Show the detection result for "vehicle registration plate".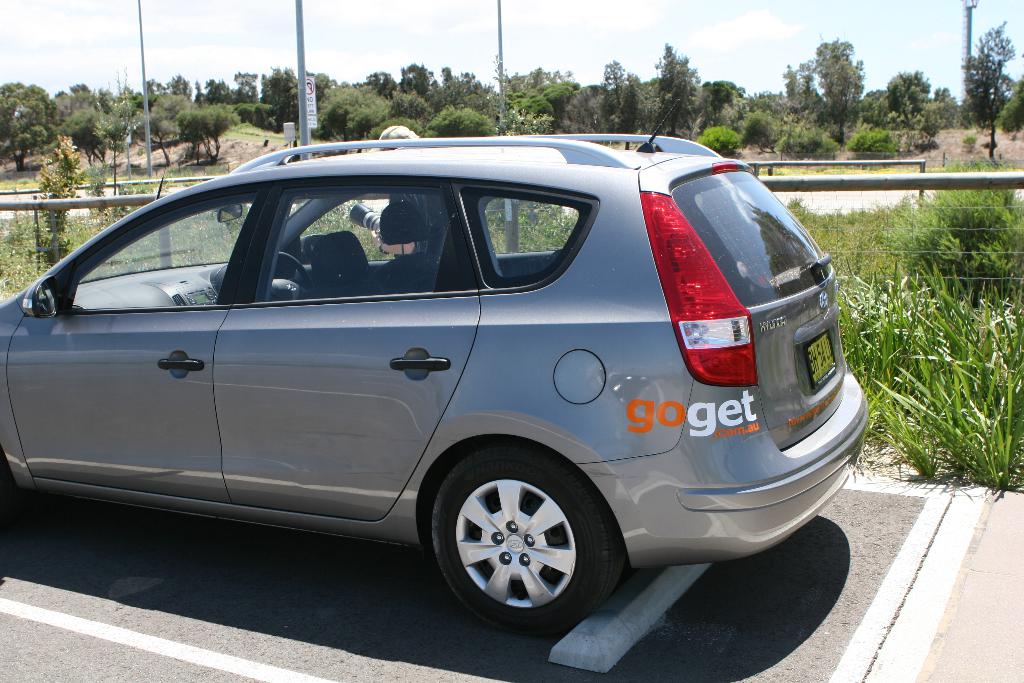
detection(803, 330, 840, 395).
